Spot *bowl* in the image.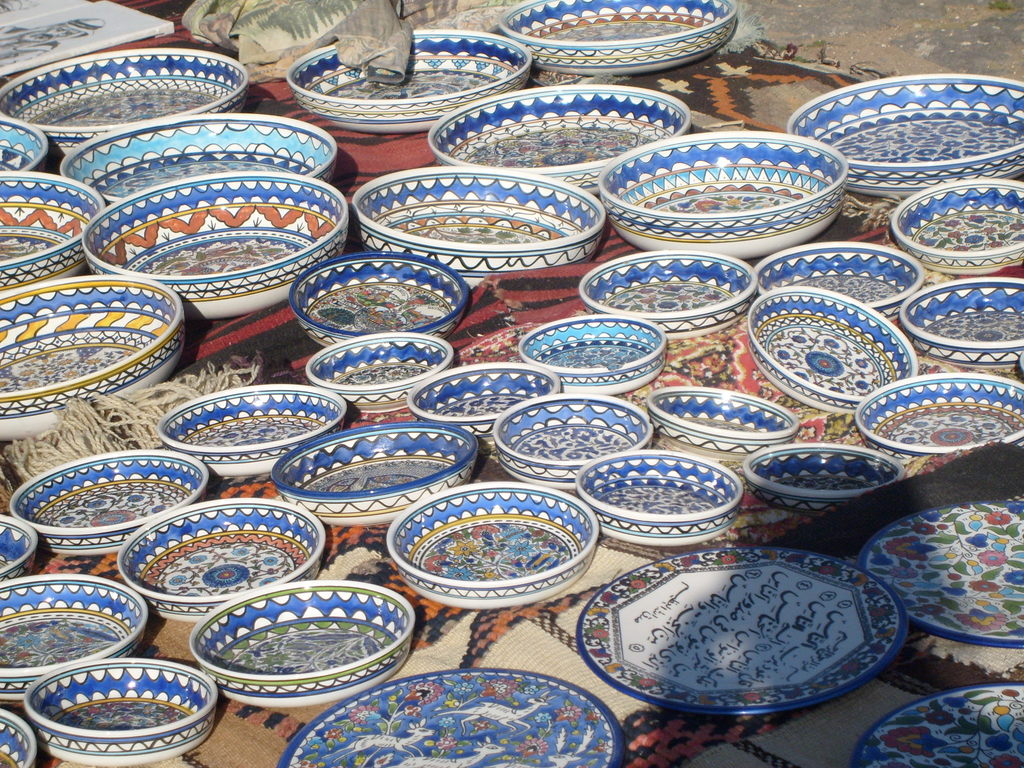
*bowl* found at detection(271, 425, 477, 520).
